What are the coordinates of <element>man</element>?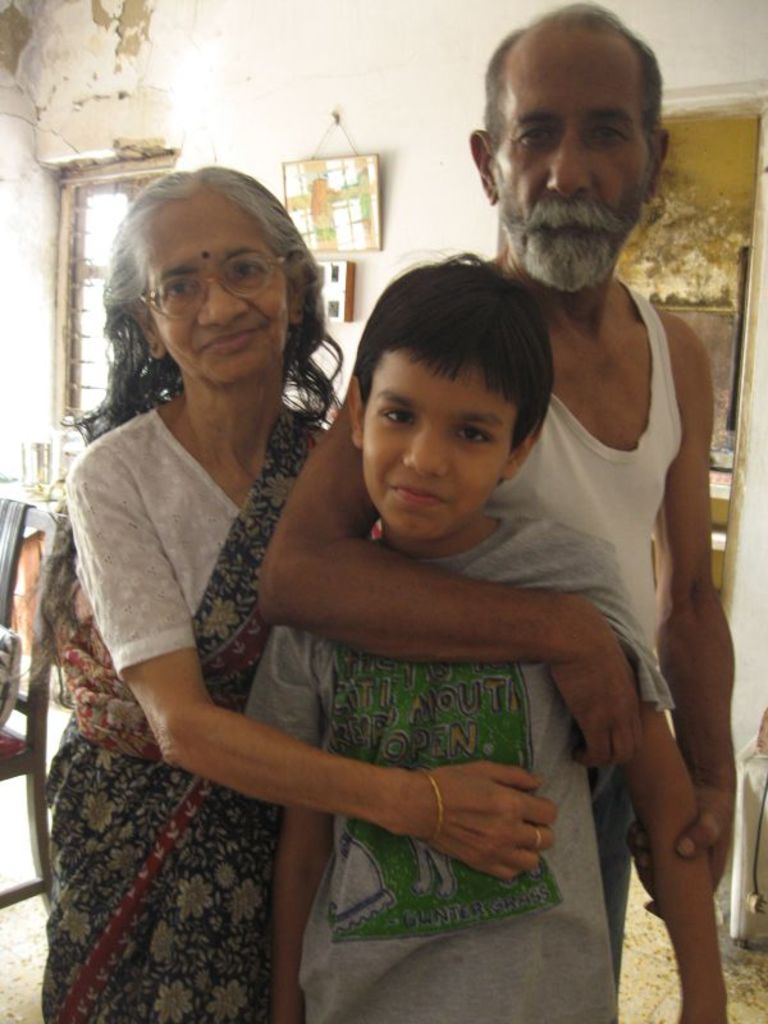
255, 0, 744, 995.
